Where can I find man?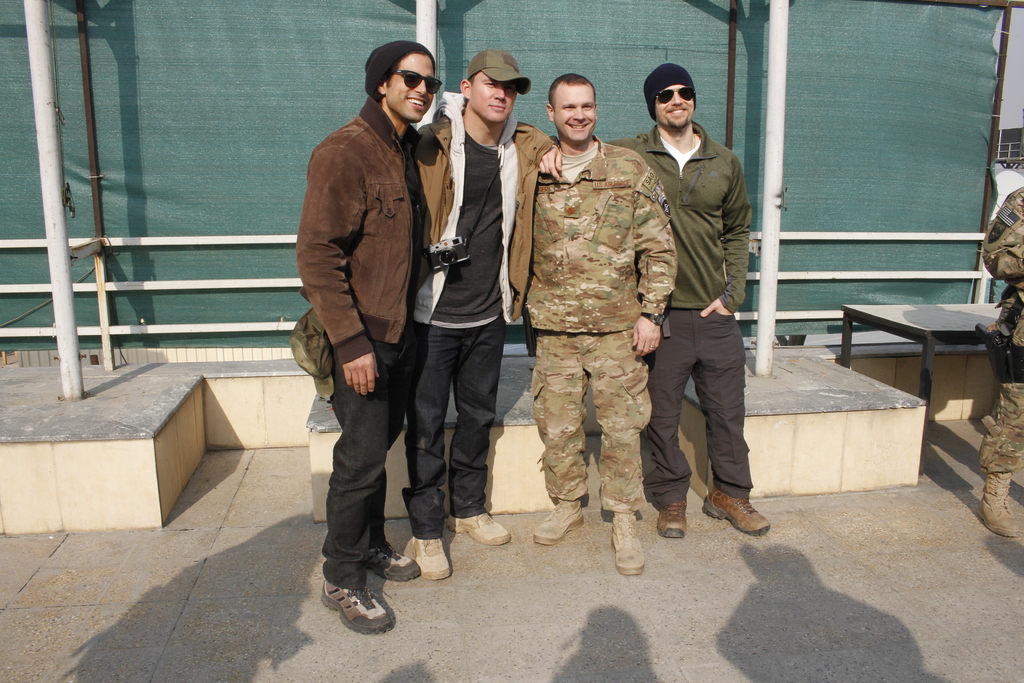
You can find it at 396/47/559/583.
